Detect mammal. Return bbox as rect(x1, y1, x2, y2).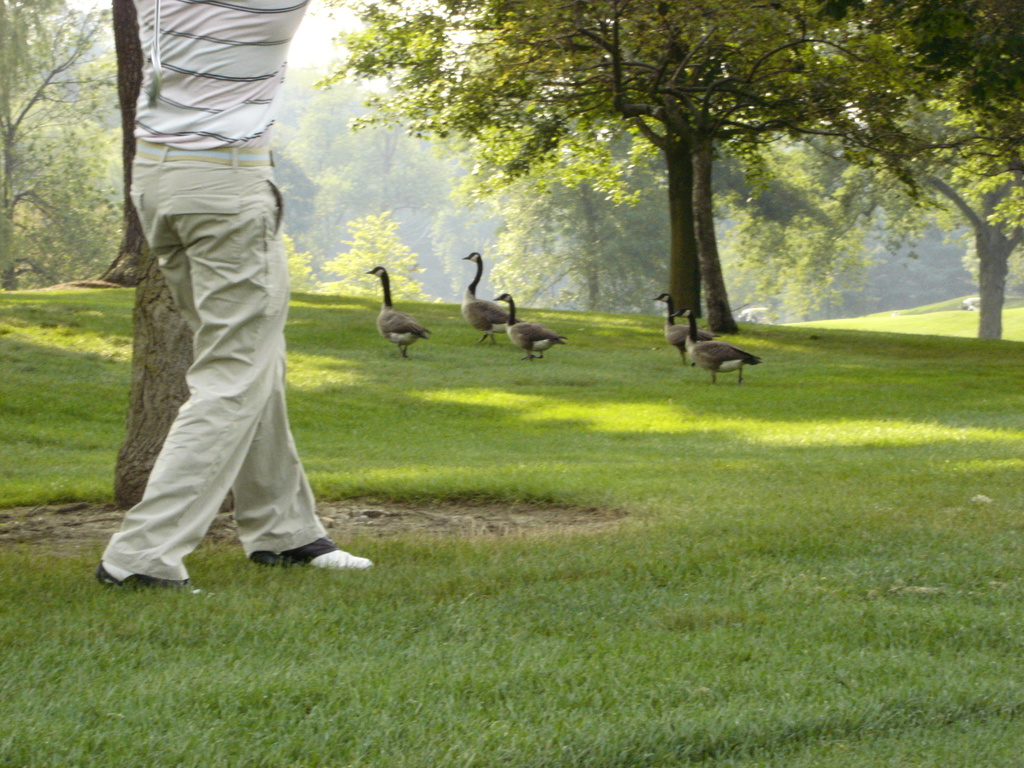
rect(99, 0, 374, 576).
